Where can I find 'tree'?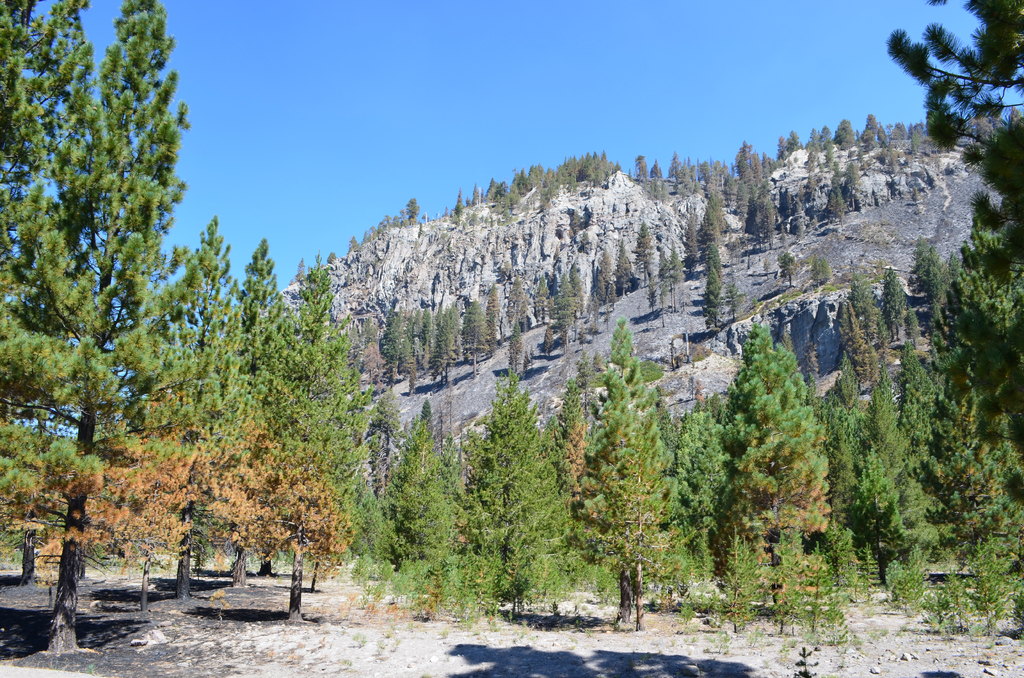
You can find it at crop(15, 20, 220, 617).
